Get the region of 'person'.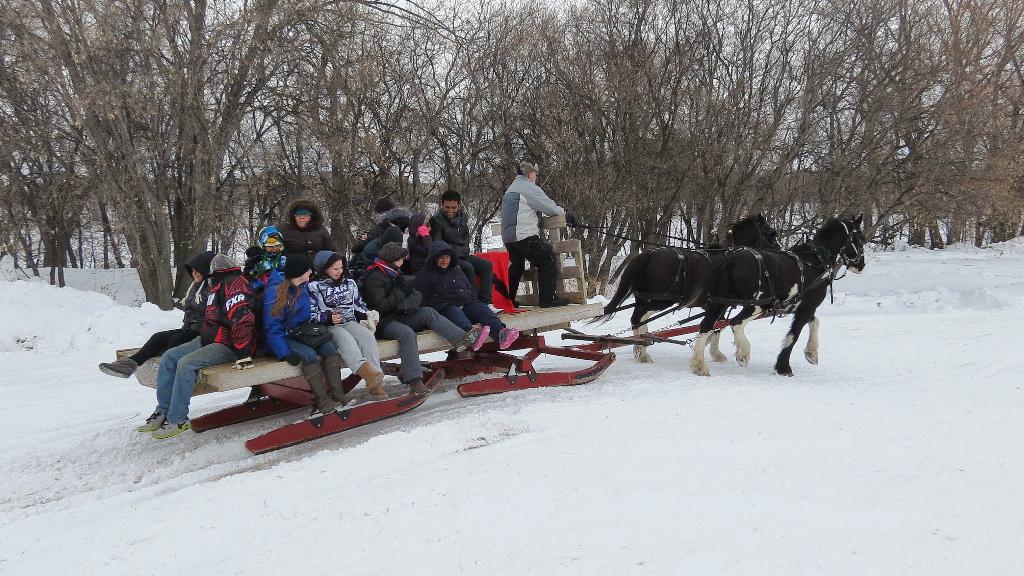
[x1=428, y1=193, x2=511, y2=300].
